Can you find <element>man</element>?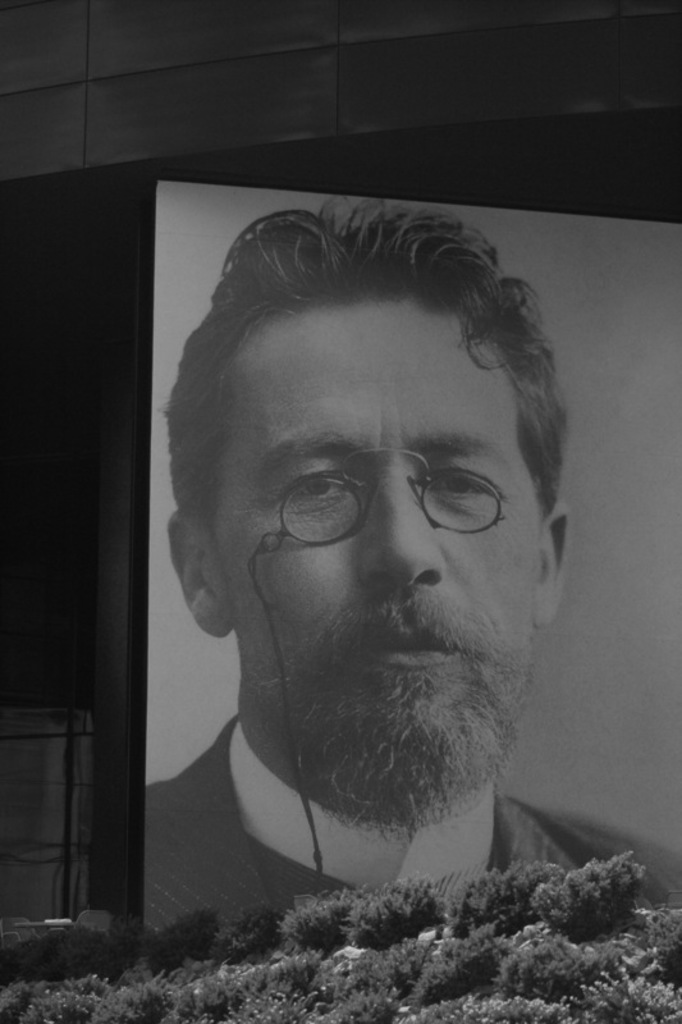
Yes, bounding box: [left=96, top=206, right=633, bottom=973].
